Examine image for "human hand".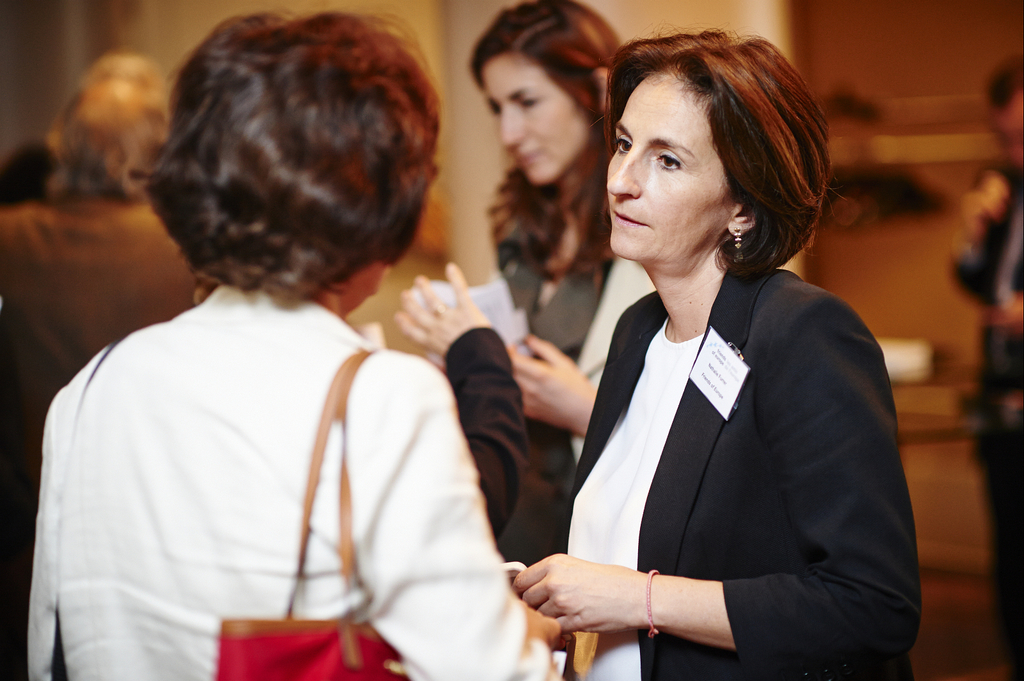
Examination result: 513/547/697/645.
